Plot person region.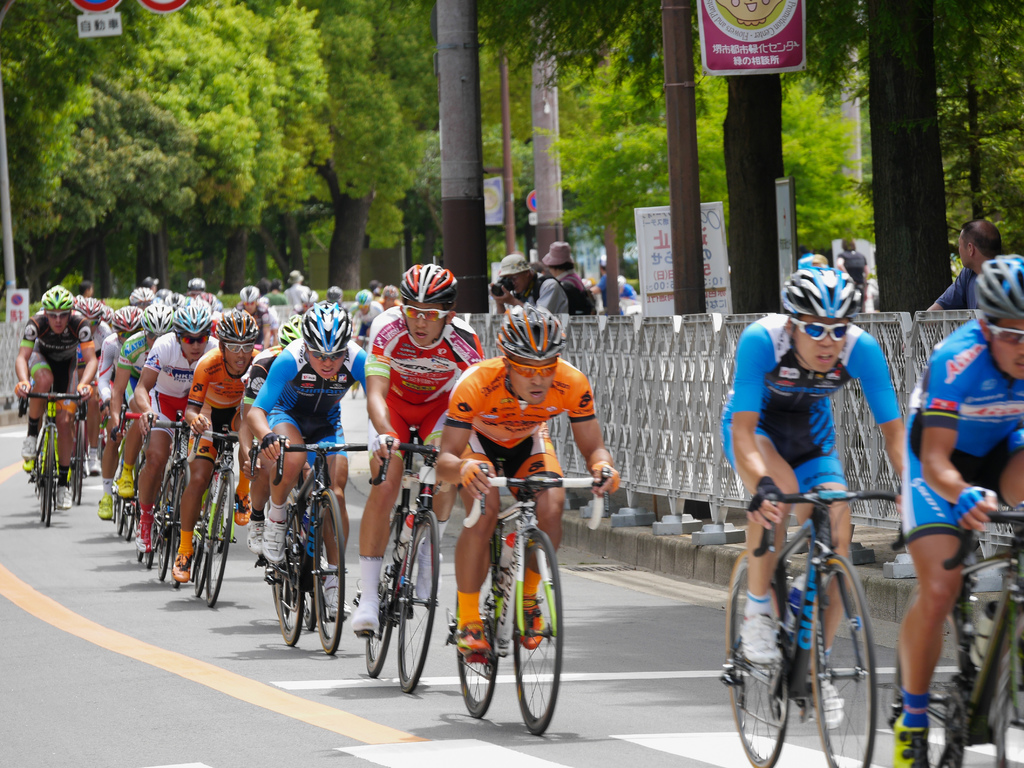
Plotted at <region>237, 315, 301, 557</region>.
